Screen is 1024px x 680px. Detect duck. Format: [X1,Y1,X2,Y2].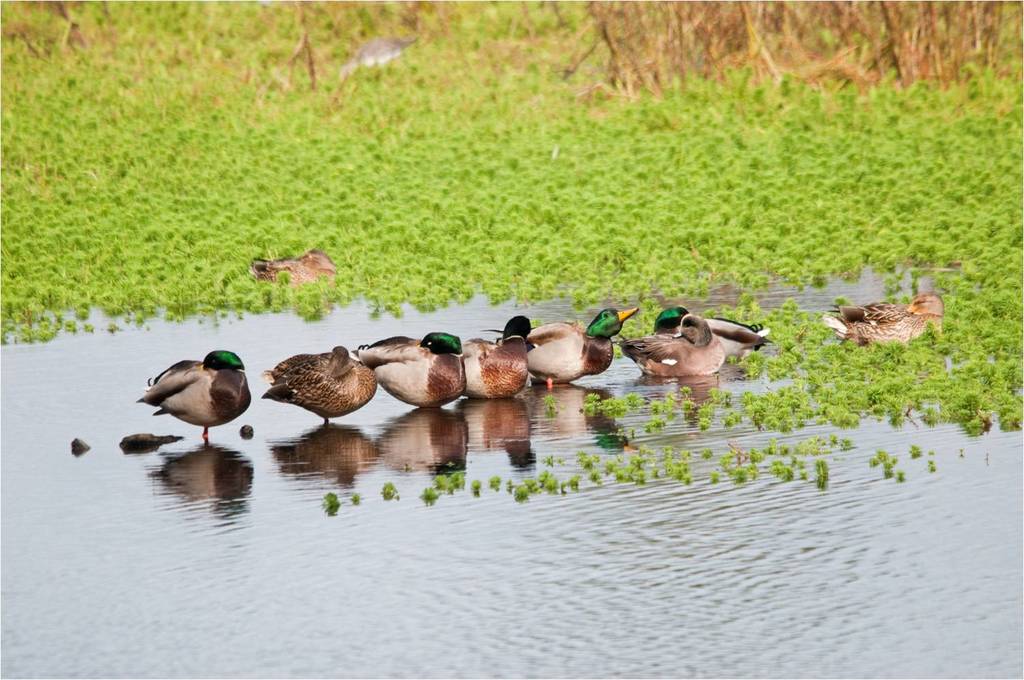
[140,347,254,434].
